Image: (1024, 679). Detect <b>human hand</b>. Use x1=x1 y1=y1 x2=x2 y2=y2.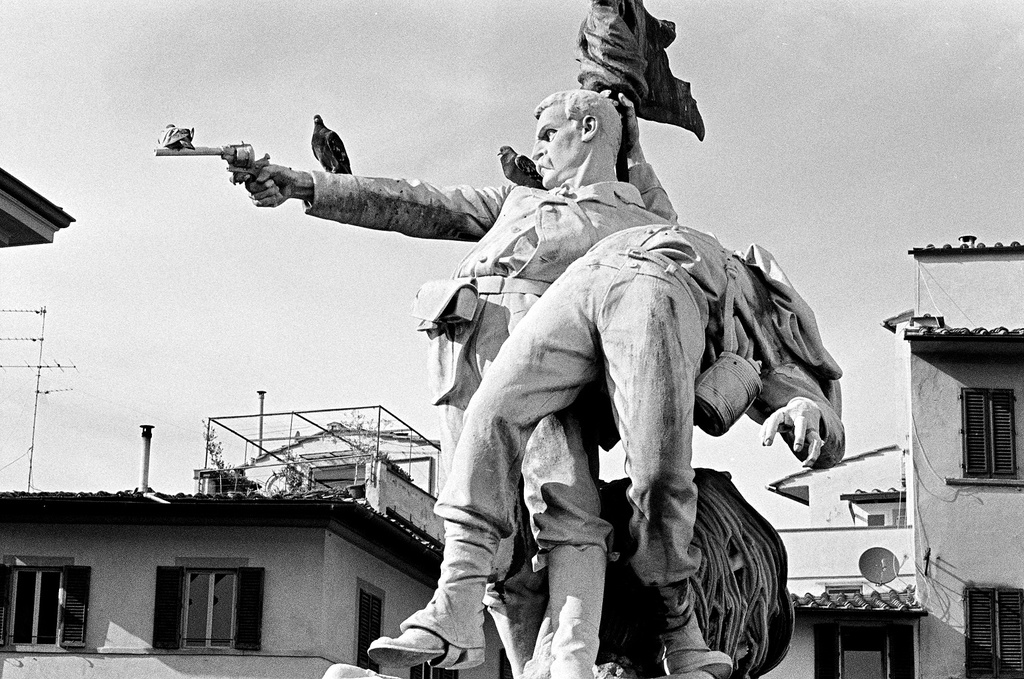
x1=227 y1=161 x2=304 y2=211.
